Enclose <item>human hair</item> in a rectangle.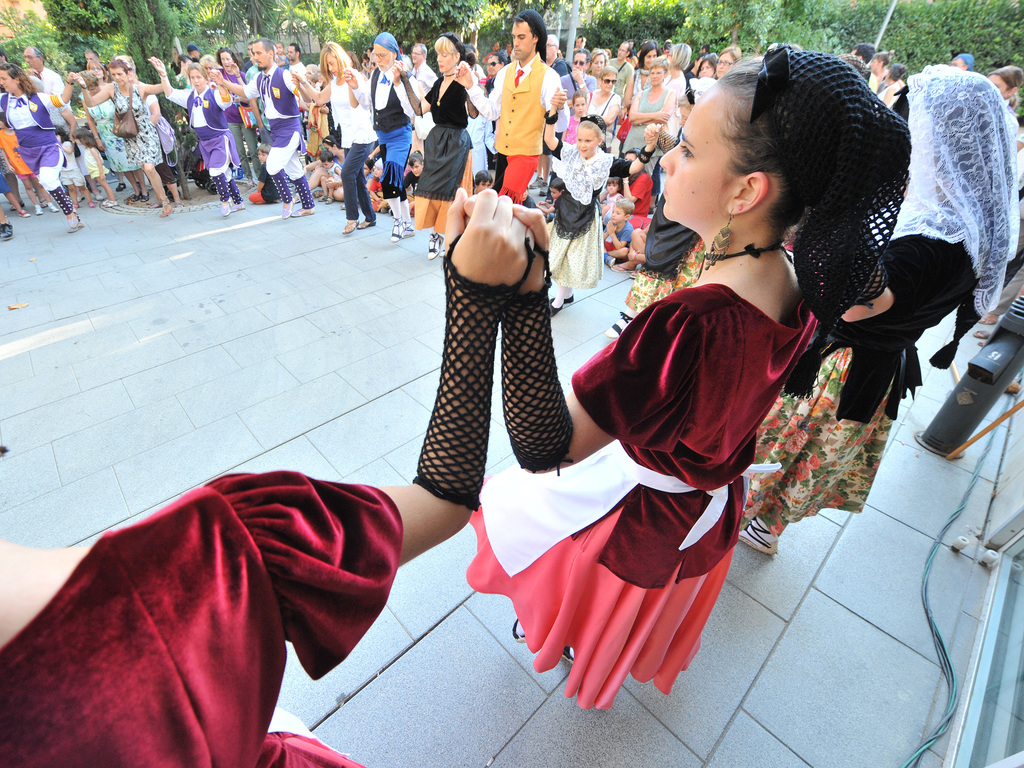
<region>366, 46, 373, 52</region>.
